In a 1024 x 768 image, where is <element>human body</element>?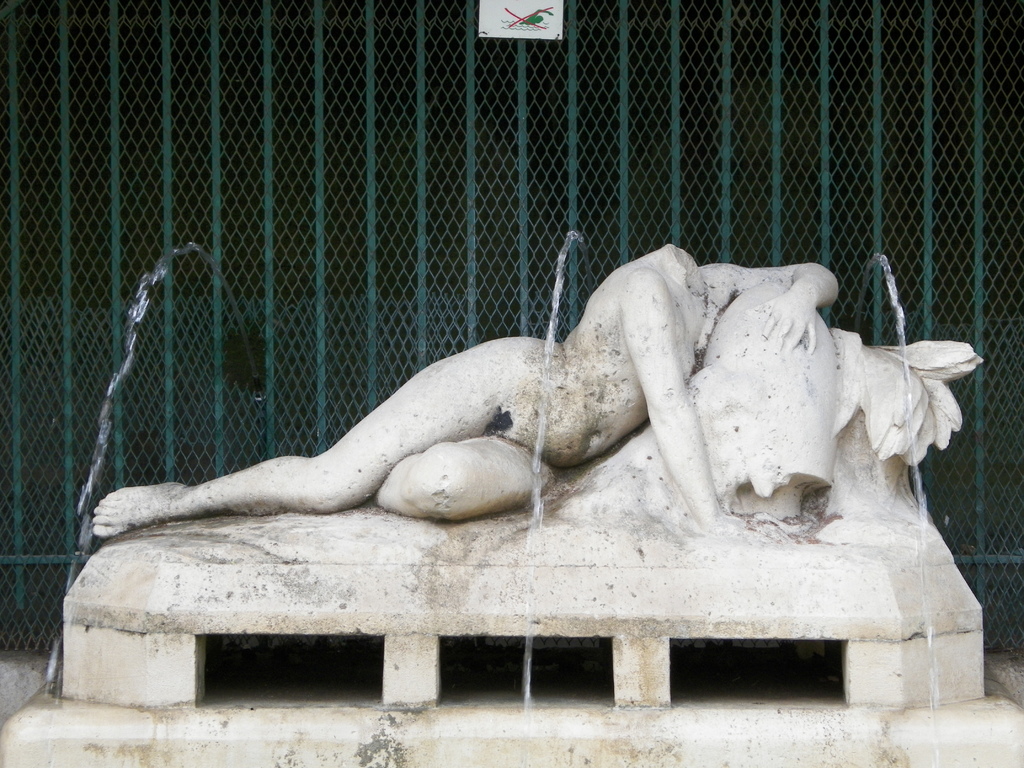
[left=105, top=239, right=888, bottom=572].
